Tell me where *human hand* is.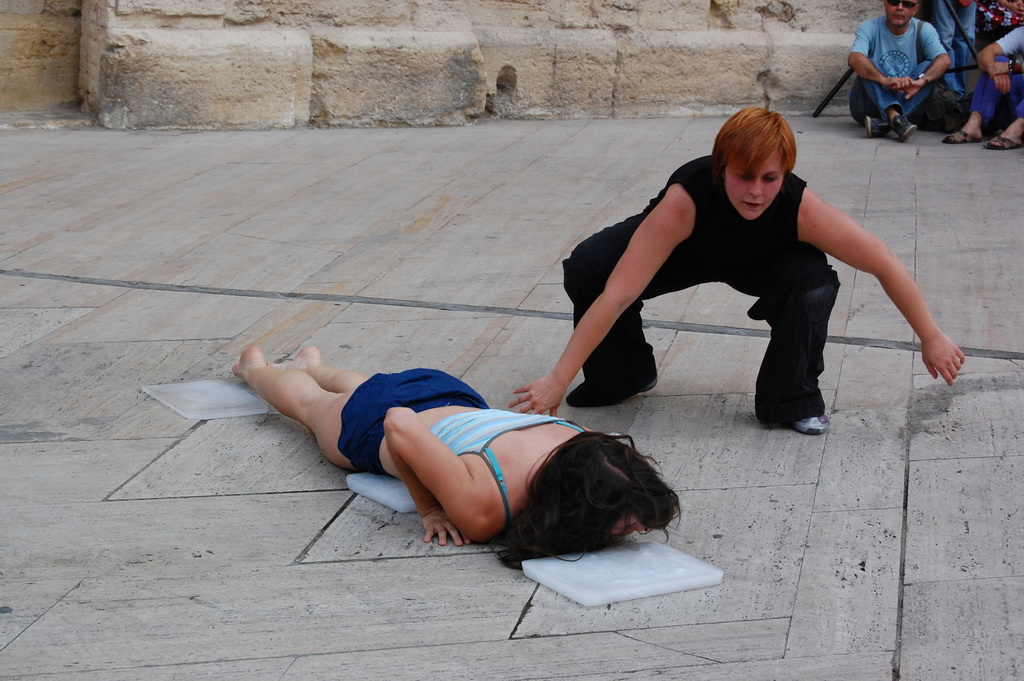
*human hand* is at 984,60,1009,79.
